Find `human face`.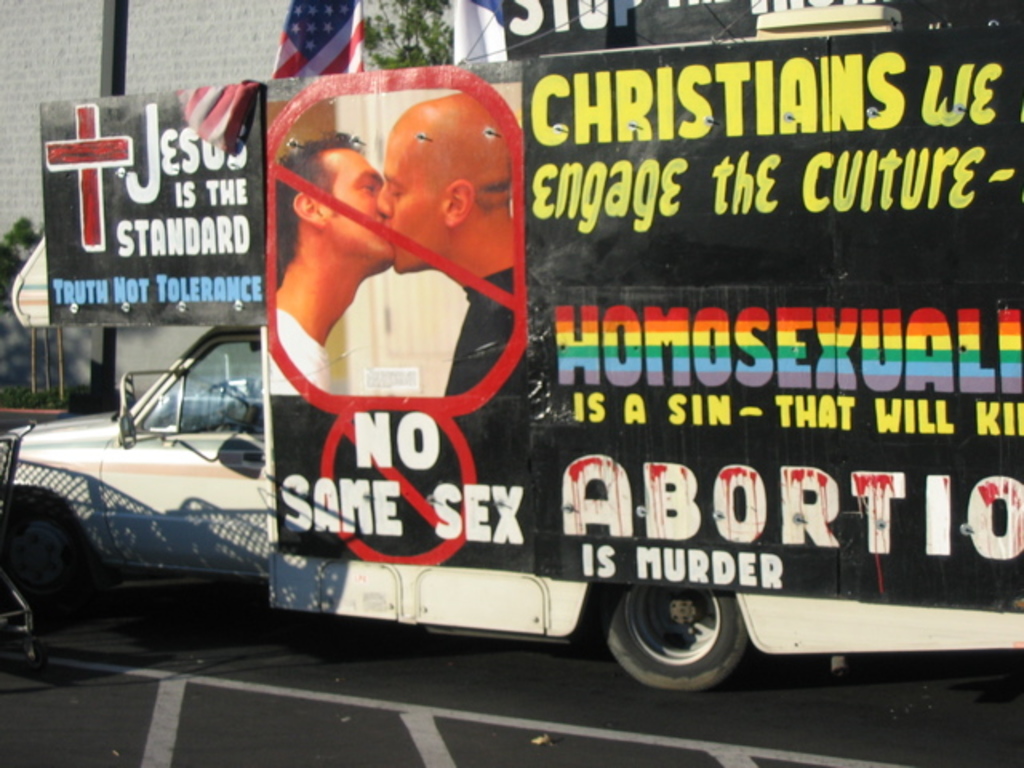
Rect(336, 147, 395, 270).
